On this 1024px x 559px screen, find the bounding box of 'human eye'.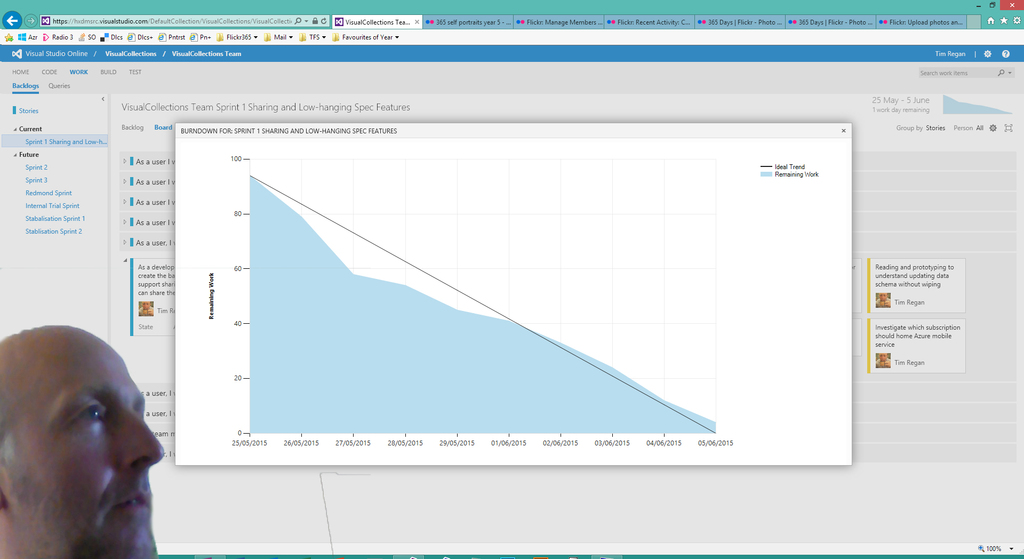
Bounding box: locate(66, 391, 115, 428).
